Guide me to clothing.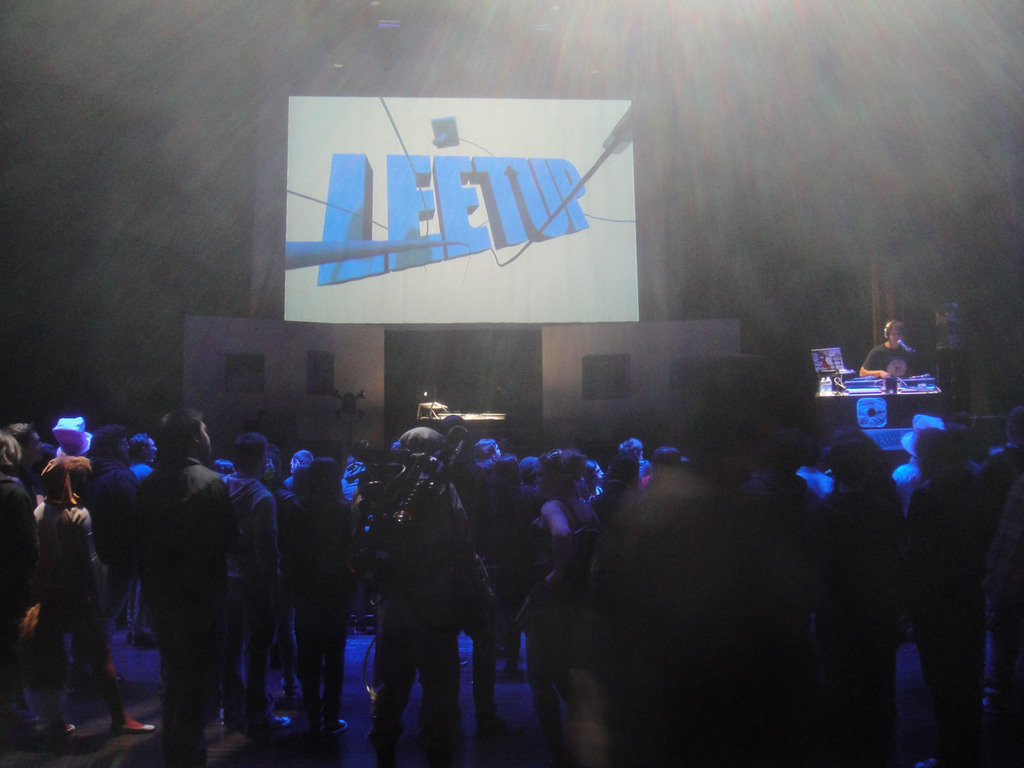
Guidance: (left=860, top=340, right=912, bottom=383).
